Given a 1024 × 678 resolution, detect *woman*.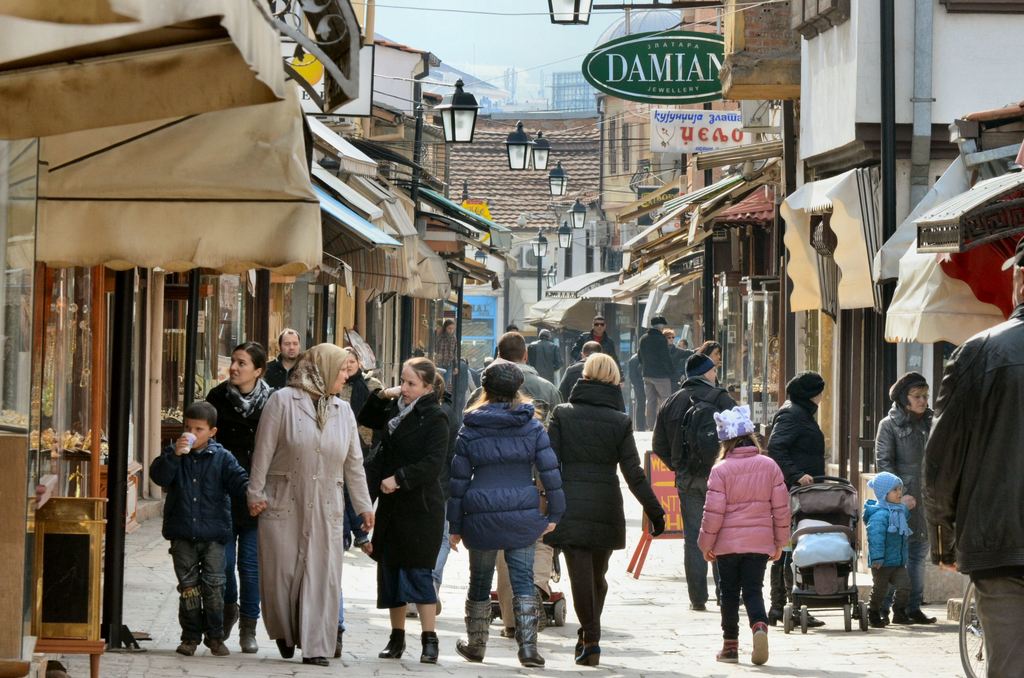
{"x1": 249, "y1": 344, "x2": 353, "y2": 670}.
